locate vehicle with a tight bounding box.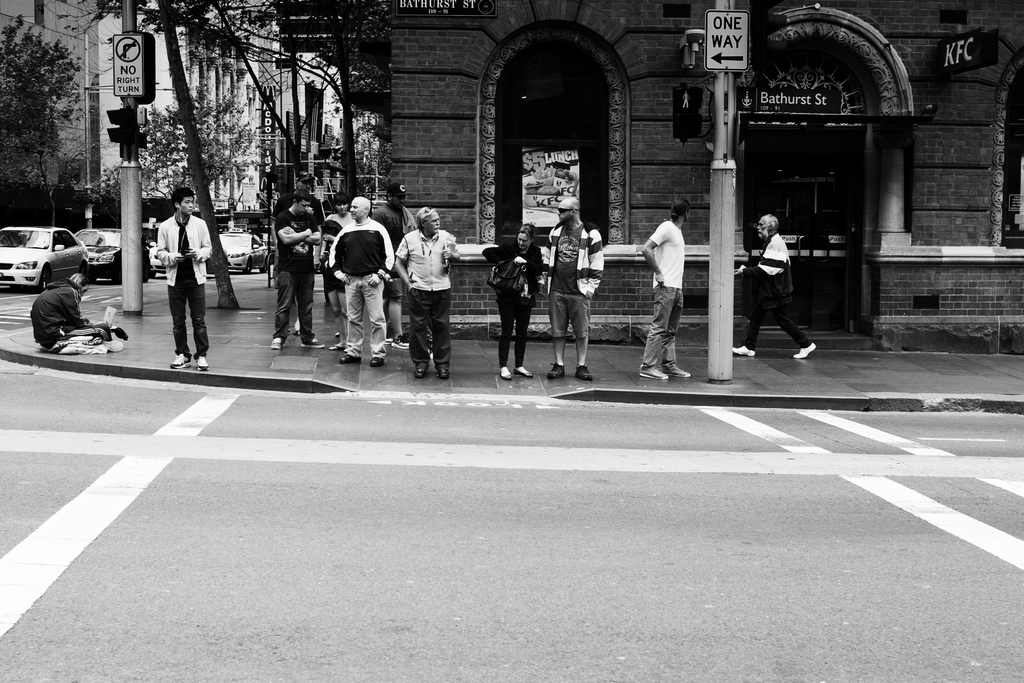
72/224/124/281.
